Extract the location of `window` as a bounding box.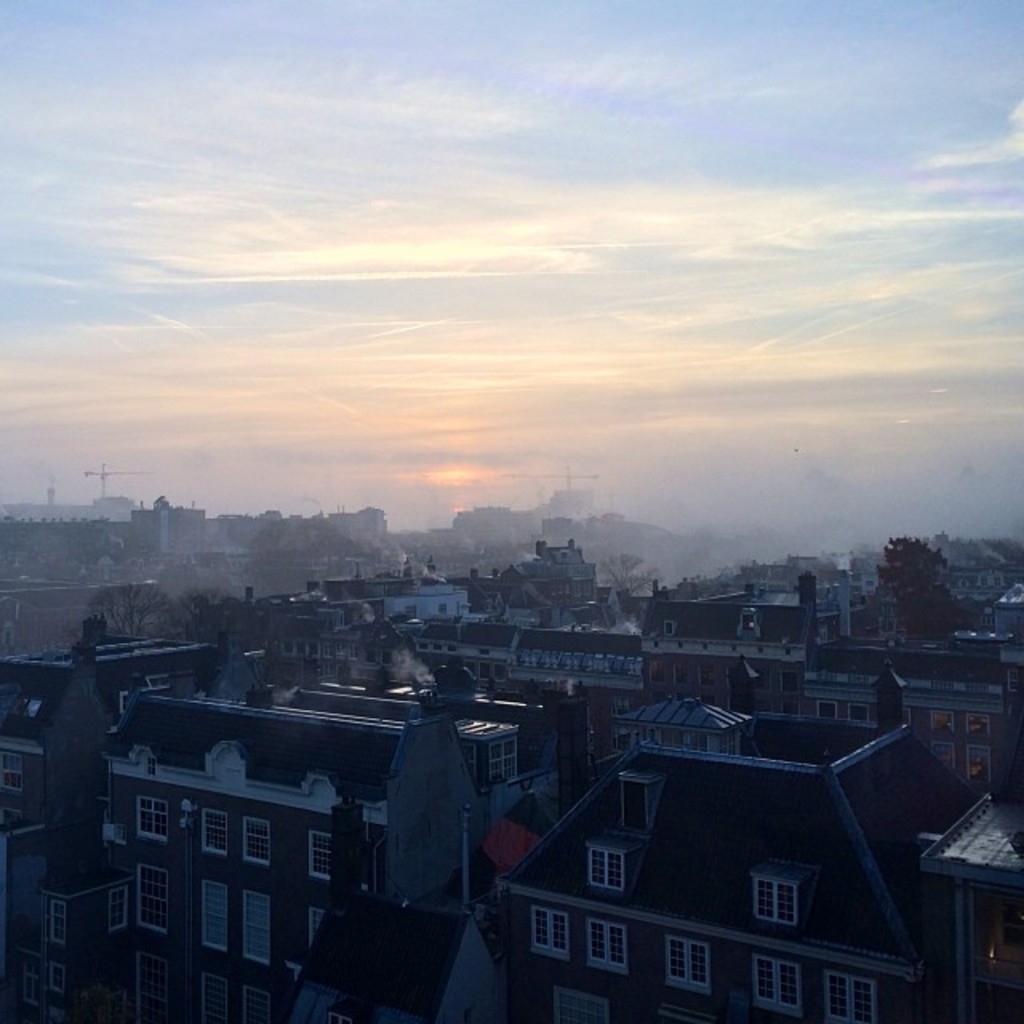
x1=533 y1=904 x2=573 y2=962.
